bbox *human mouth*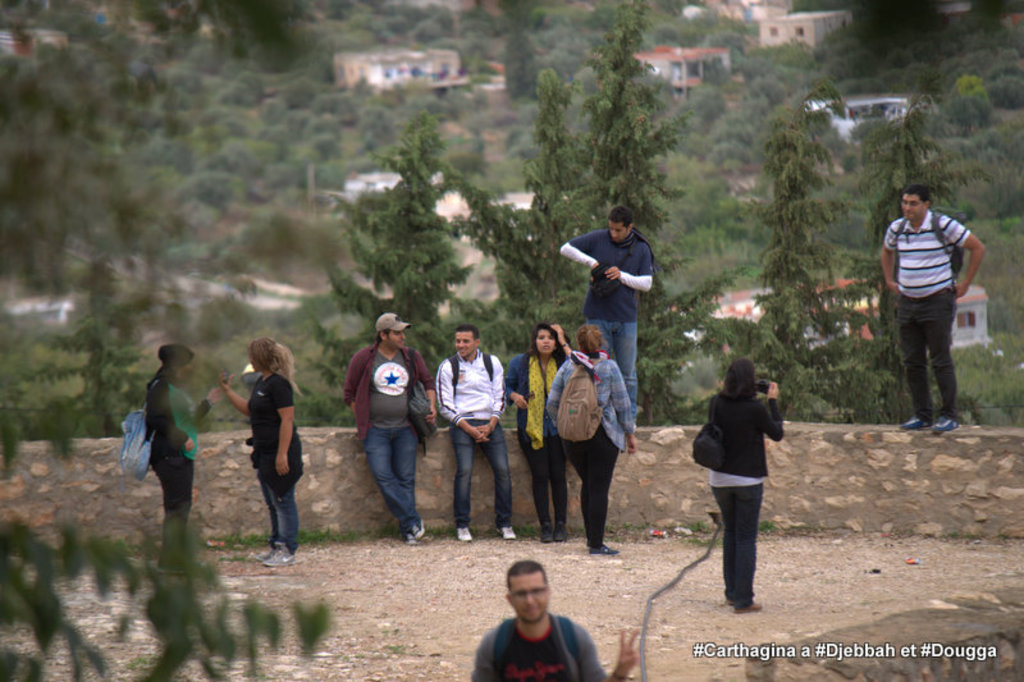
[541,345,548,352]
